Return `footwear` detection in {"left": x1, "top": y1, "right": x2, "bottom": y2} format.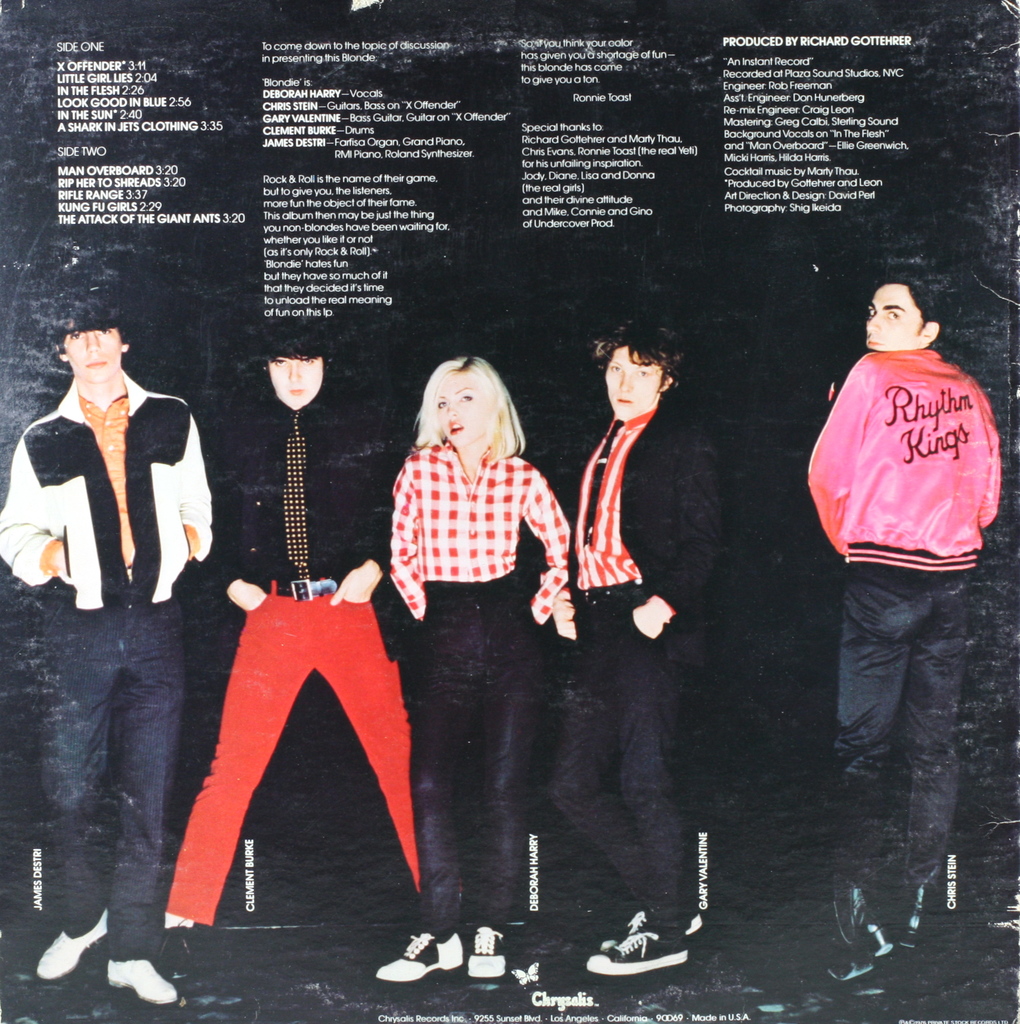
{"left": 598, "top": 900, "right": 717, "bottom": 954}.
